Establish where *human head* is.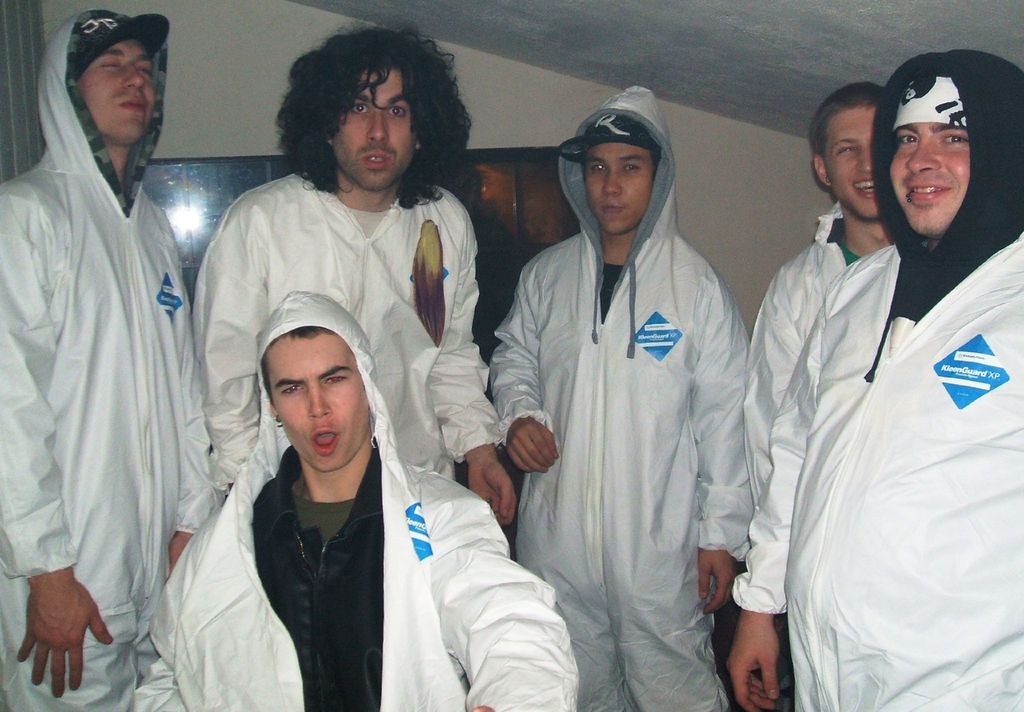
Established at crop(39, 10, 160, 150).
